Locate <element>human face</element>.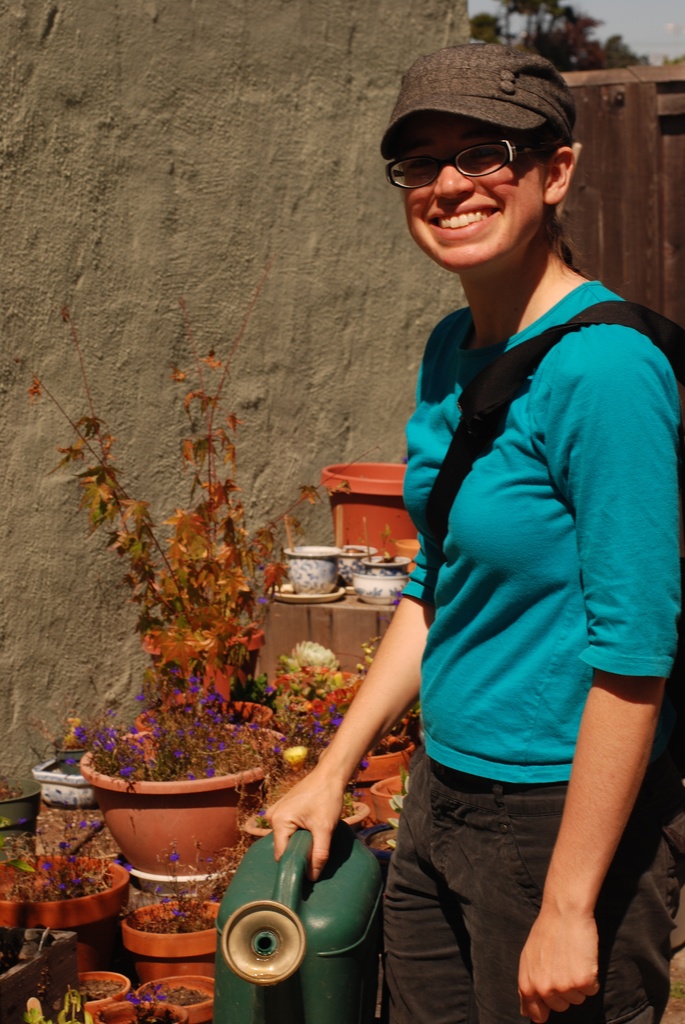
Bounding box: 407:118:553:267.
